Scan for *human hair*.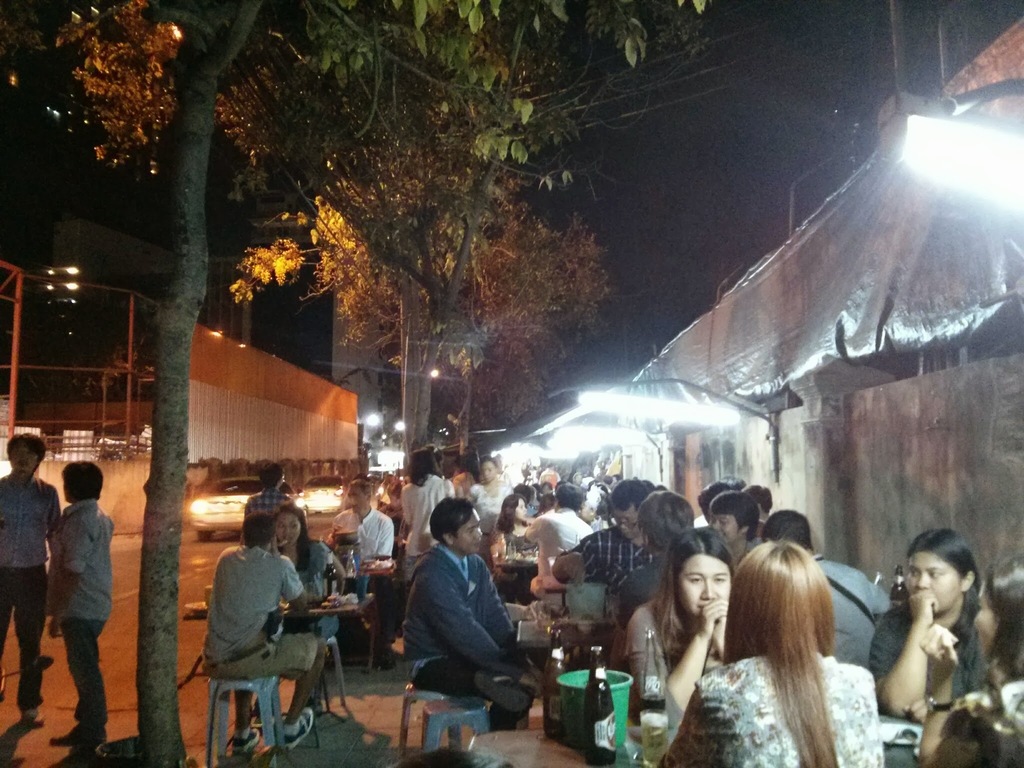
Scan result: x1=257 y1=461 x2=284 y2=495.
